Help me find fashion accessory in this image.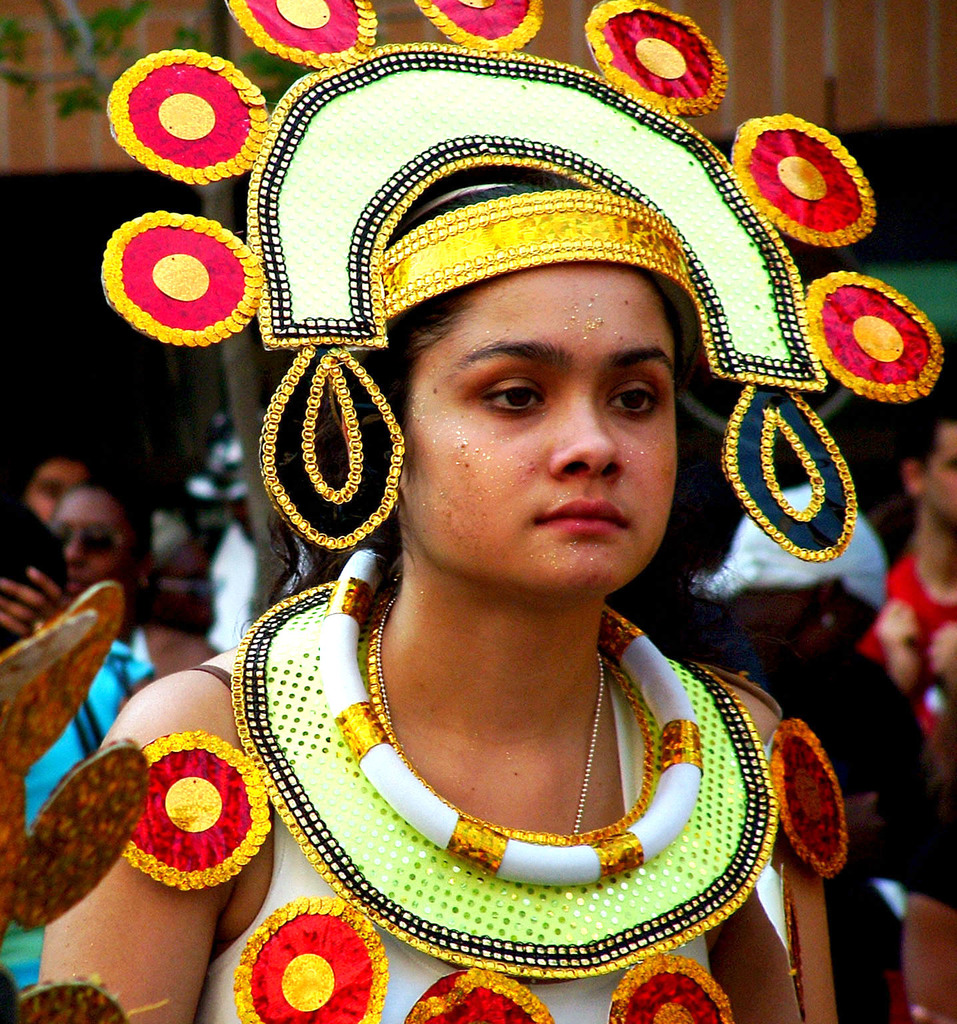
Found it: (312, 529, 715, 878).
